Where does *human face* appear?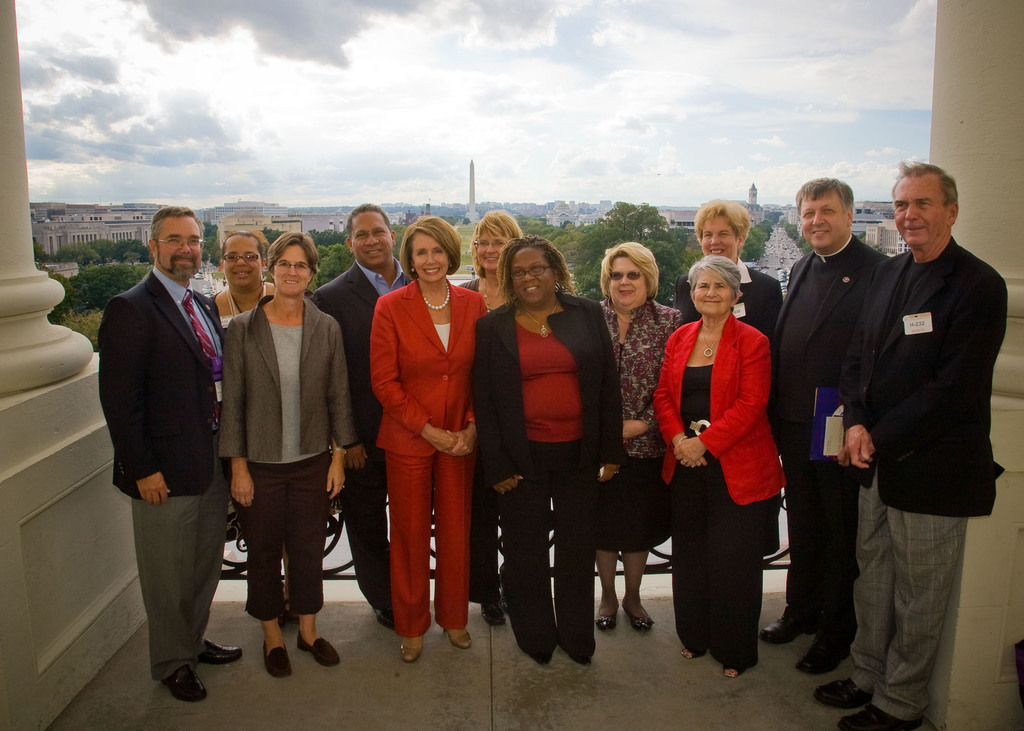
Appears at box=[609, 255, 649, 309].
